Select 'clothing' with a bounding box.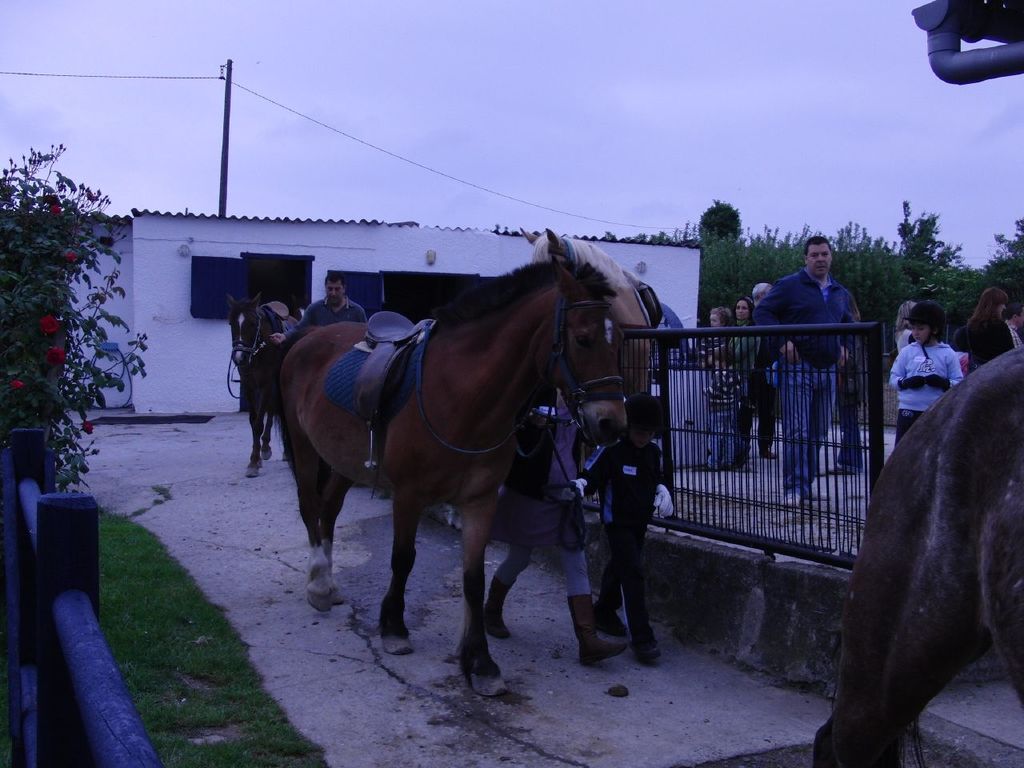
box(750, 264, 860, 490).
